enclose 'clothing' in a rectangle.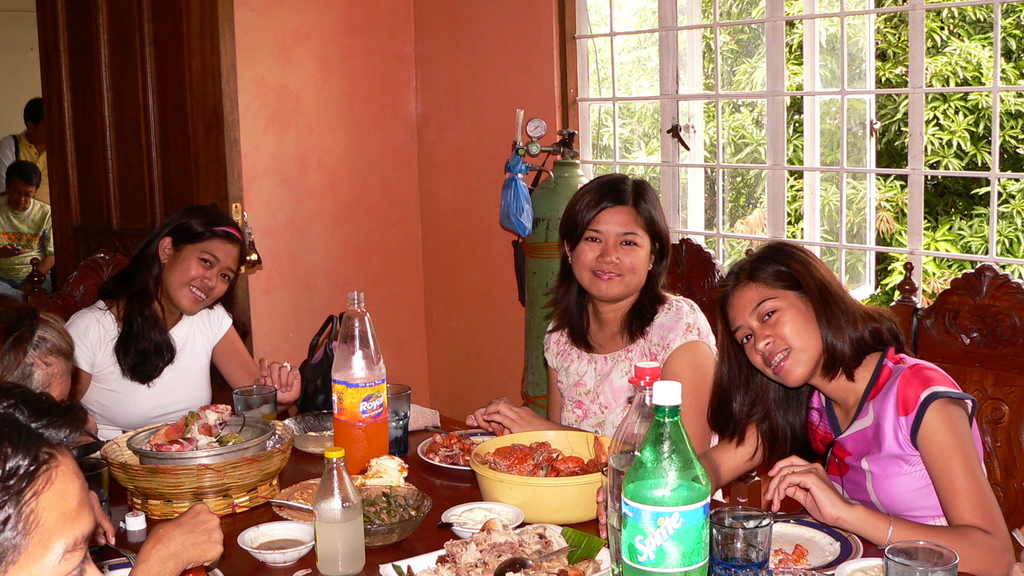
(x1=806, y1=339, x2=986, y2=548).
